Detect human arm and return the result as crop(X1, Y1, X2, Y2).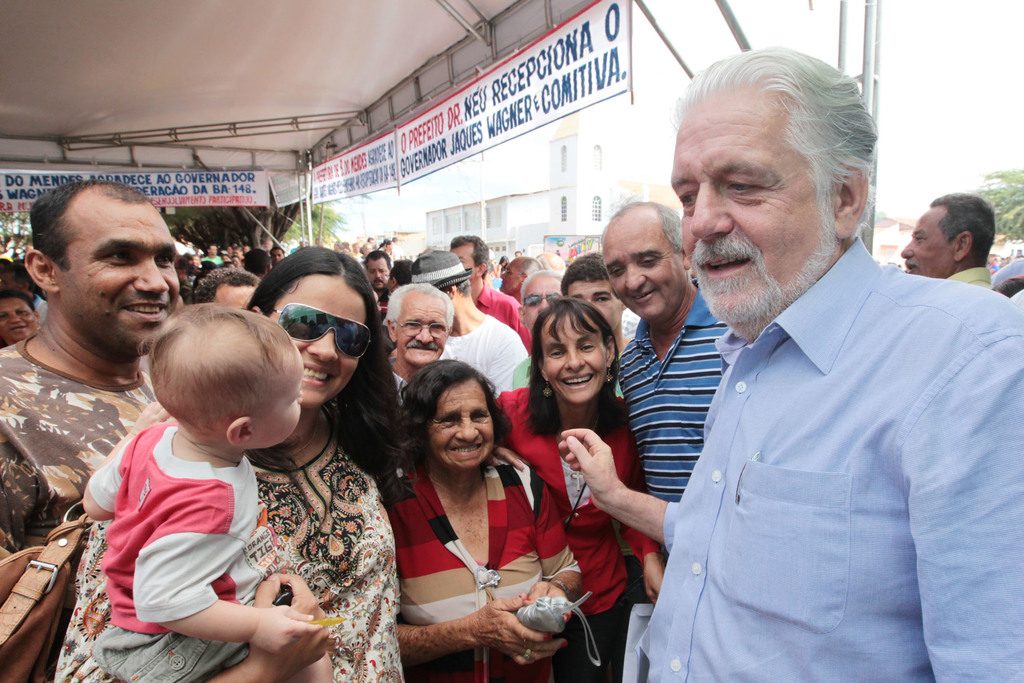
crop(132, 525, 324, 655).
